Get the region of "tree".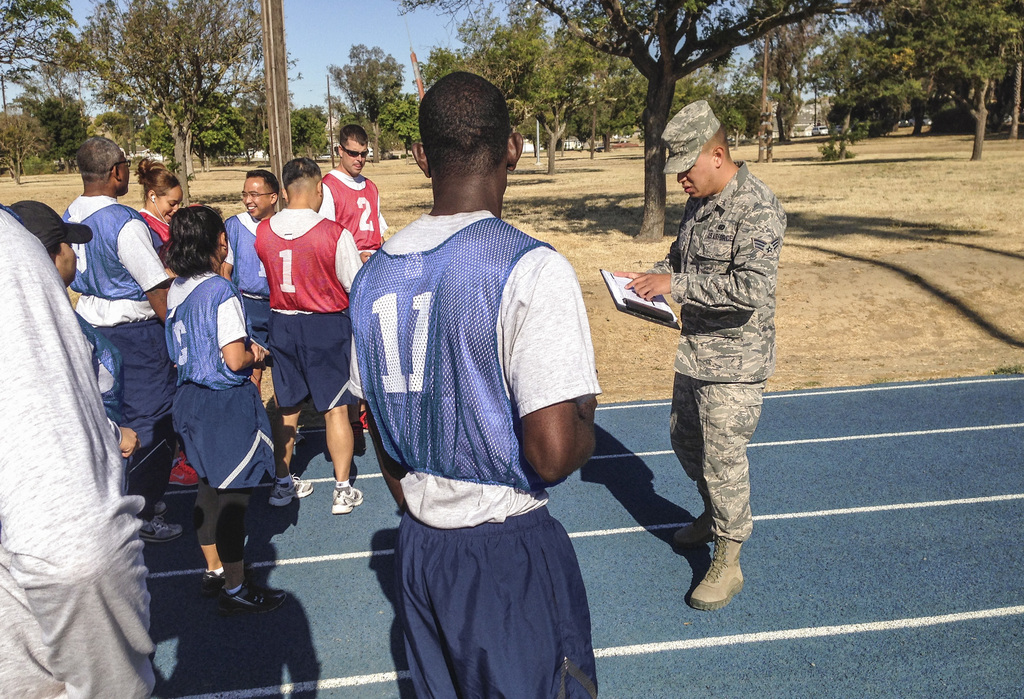
{"x1": 414, "y1": 6, "x2": 580, "y2": 186}.
